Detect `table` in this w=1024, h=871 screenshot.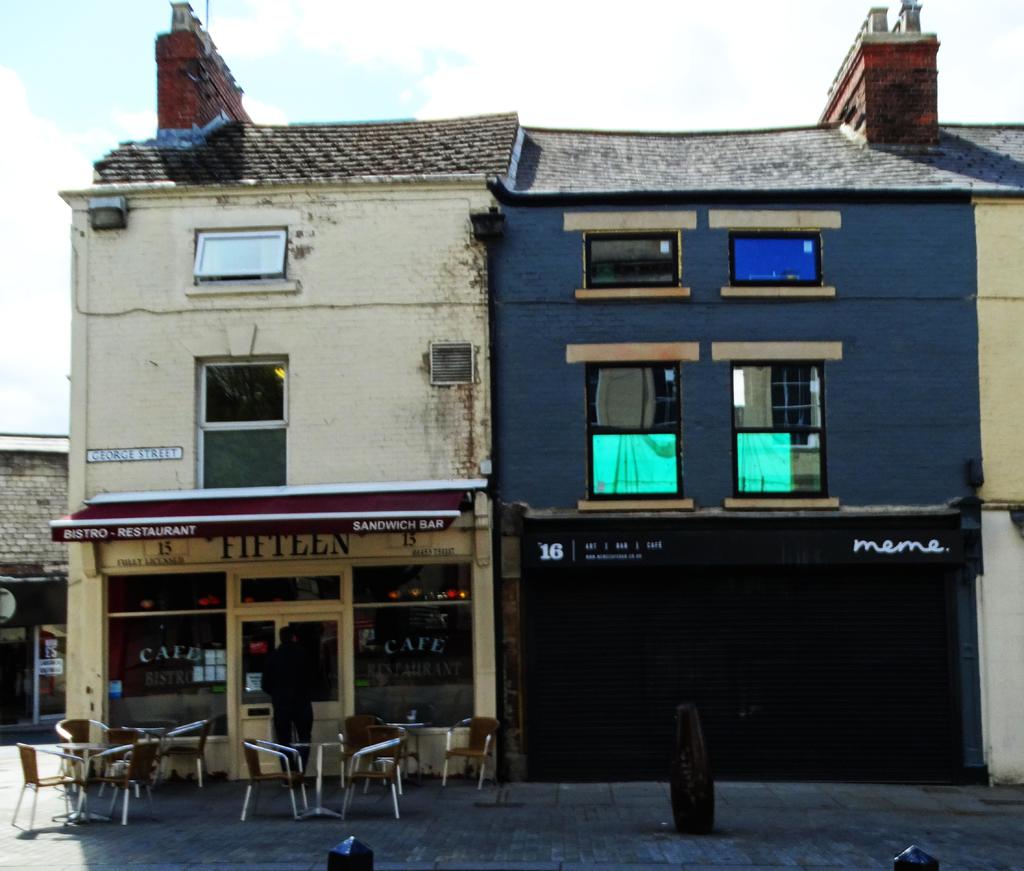
Detection: bbox=[379, 706, 436, 781].
